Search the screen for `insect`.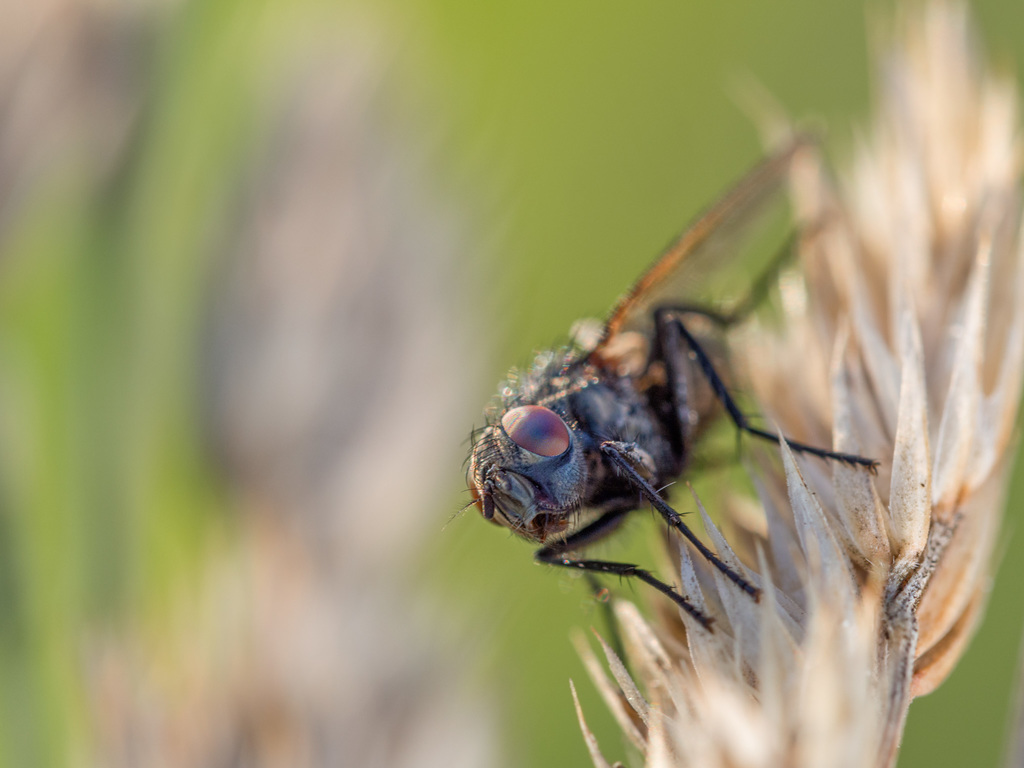
Found at [435,122,877,664].
